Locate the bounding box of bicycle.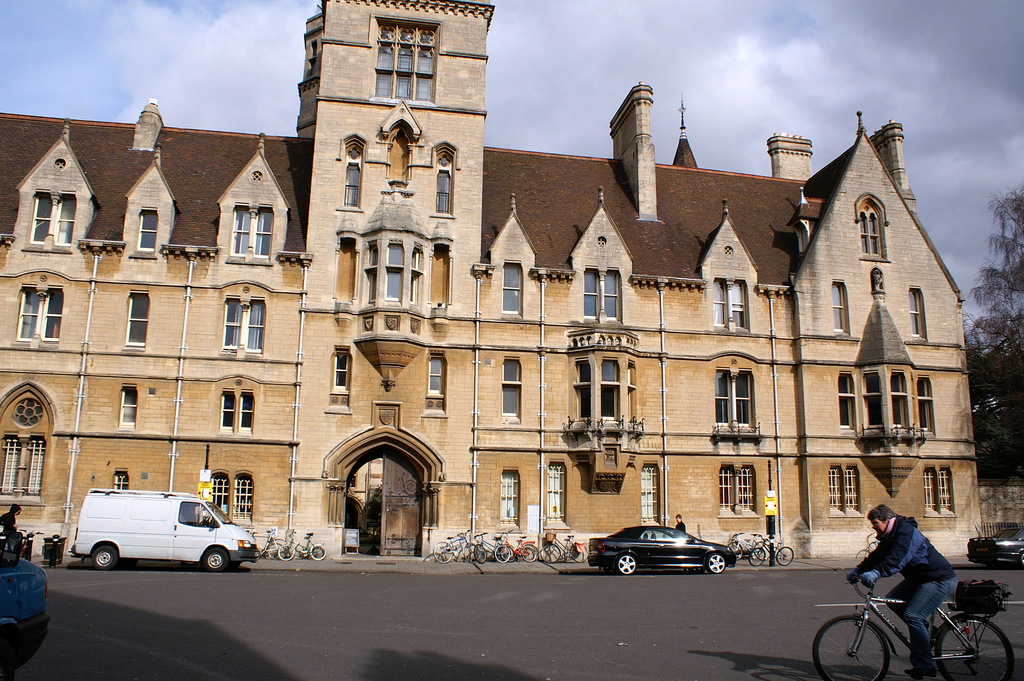
Bounding box: {"left": 747, "top": 532, "right": 796, "bottom": 568}.
